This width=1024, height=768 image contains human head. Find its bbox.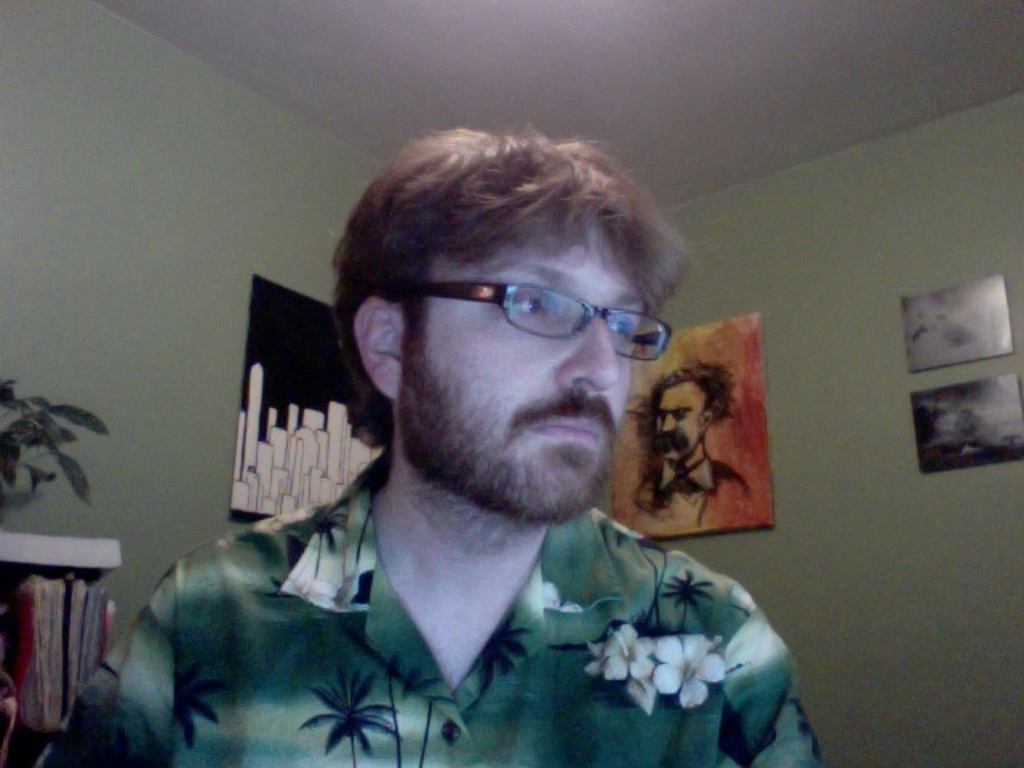
locate(312, 118, 704, 488).
